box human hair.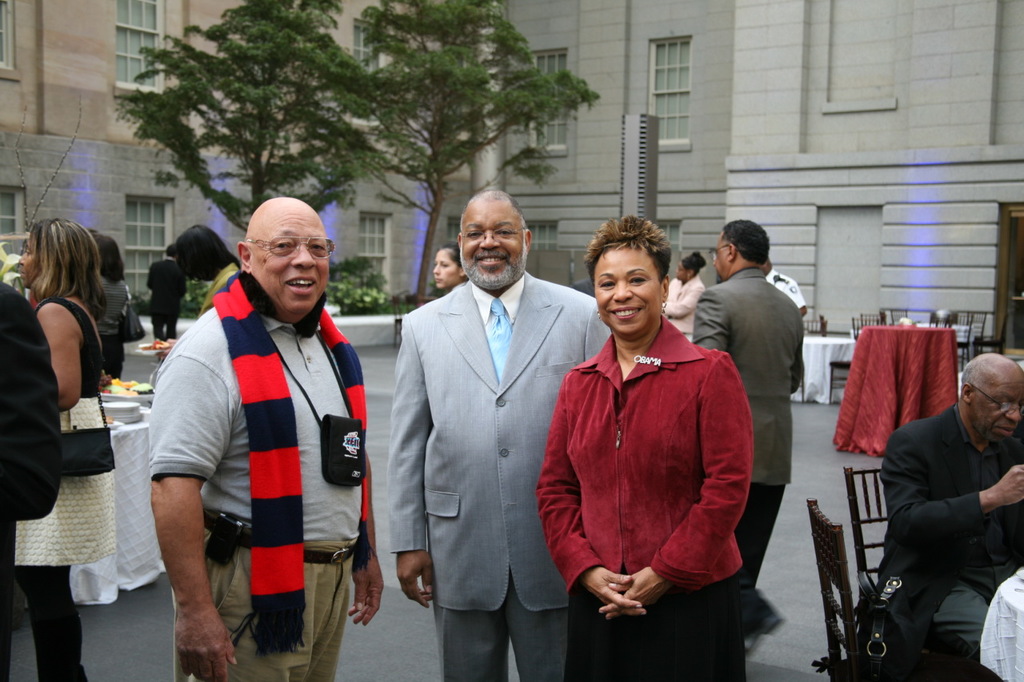
pyautogui.locateOnScreen(722, 216, 771, 261).
